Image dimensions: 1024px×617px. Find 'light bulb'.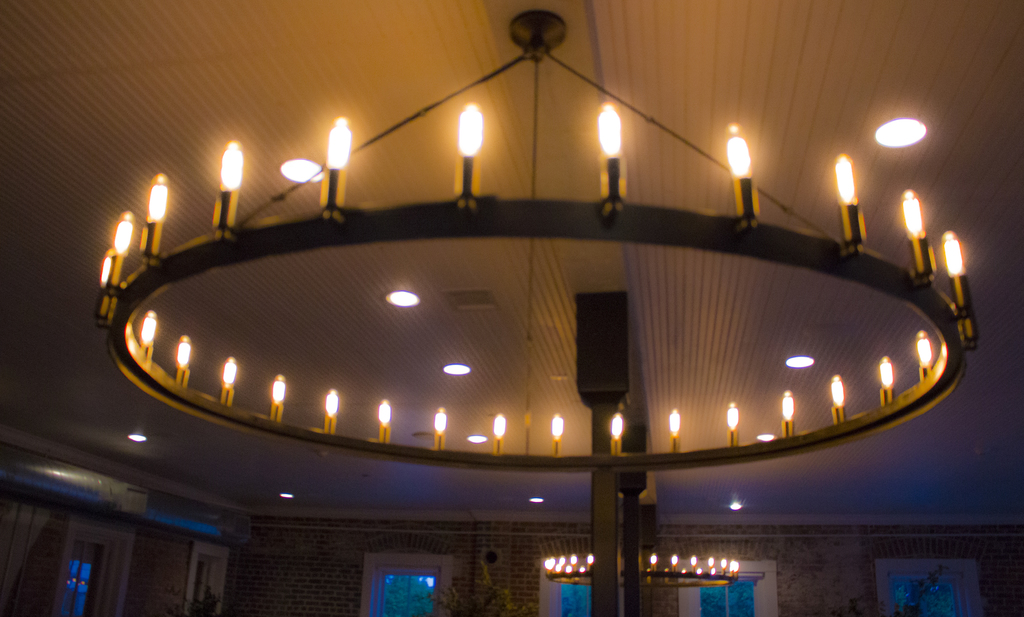
box=[179, 333, 189, 368].
